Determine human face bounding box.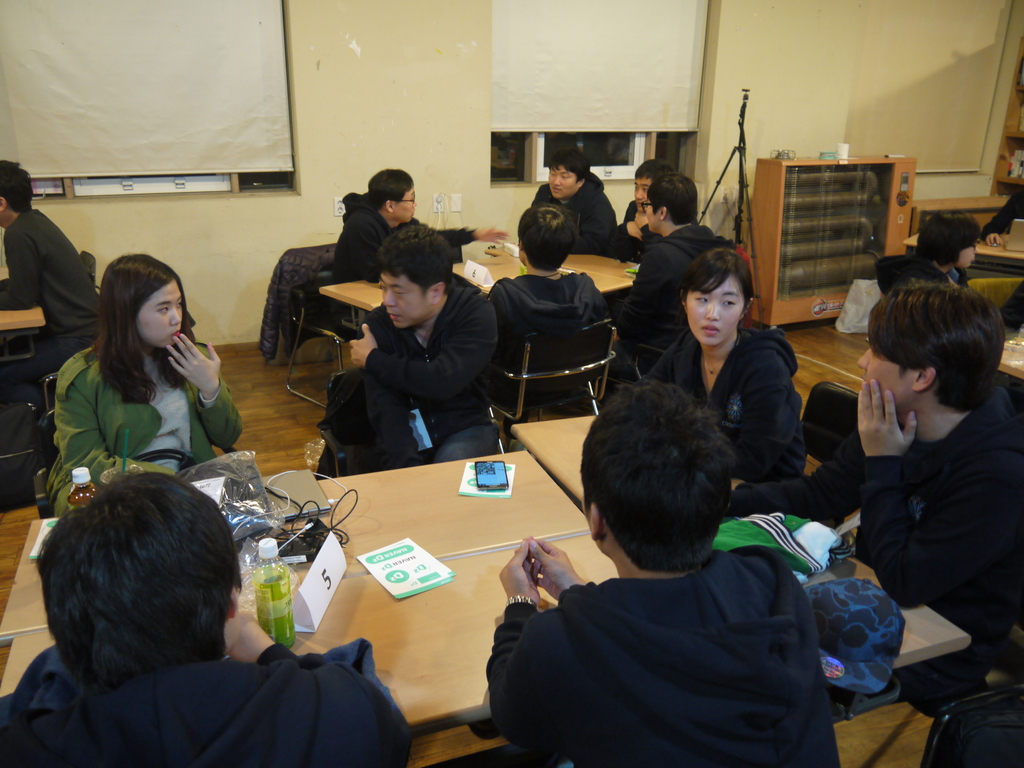
Determined: [650,188,660,232].
